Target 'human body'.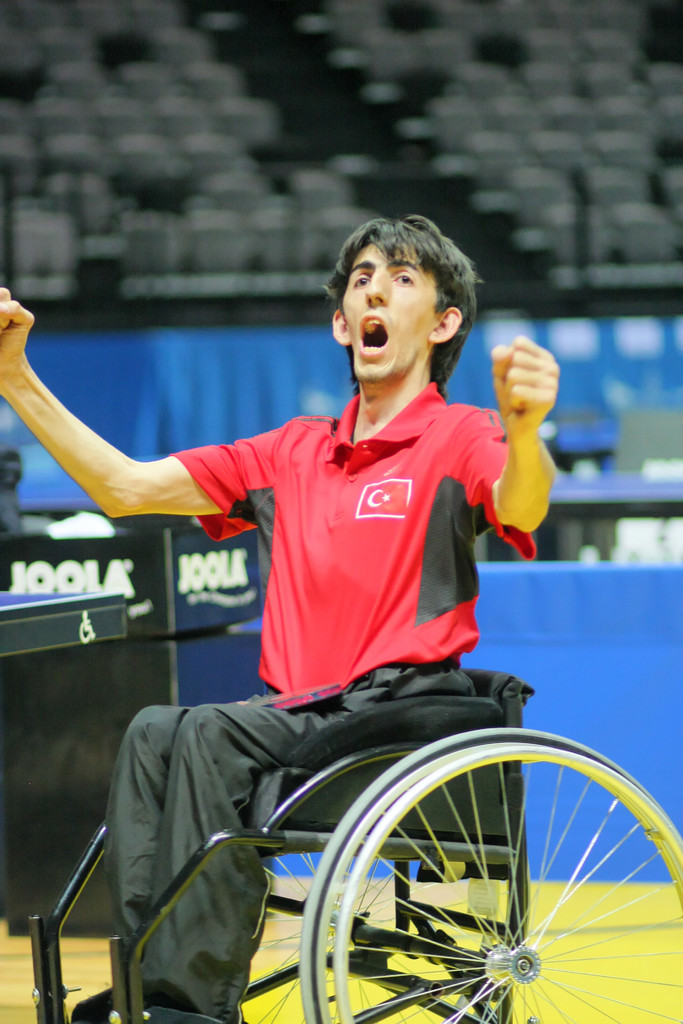
Target region: (58, 240, 577, 904).
